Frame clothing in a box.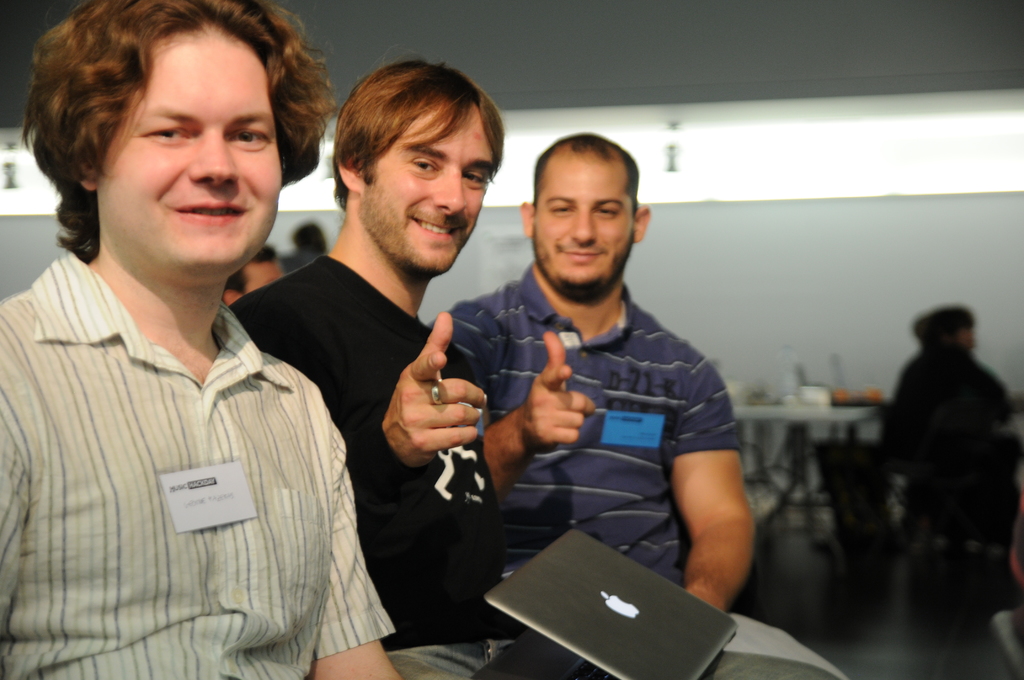
0/239/396/679.
